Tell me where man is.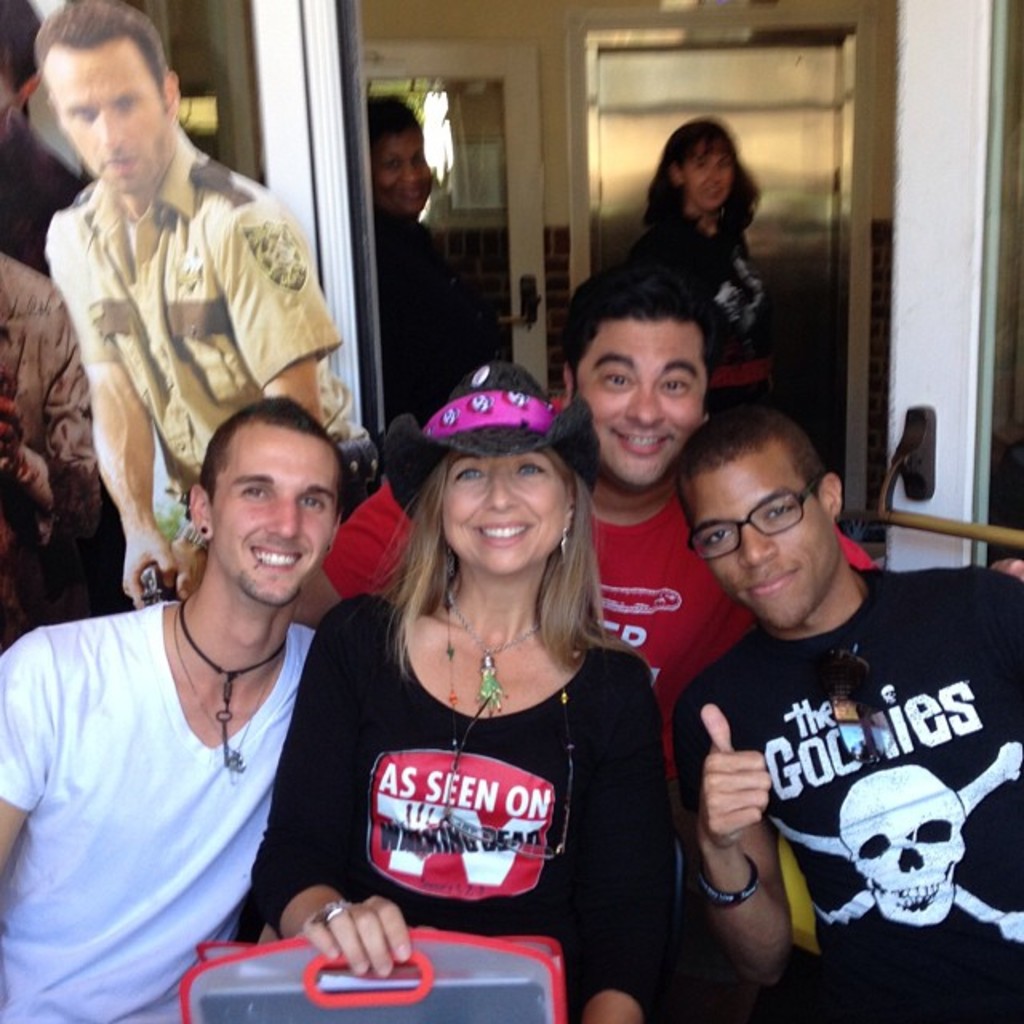
man is at detection(30, 0, 414, 598).
